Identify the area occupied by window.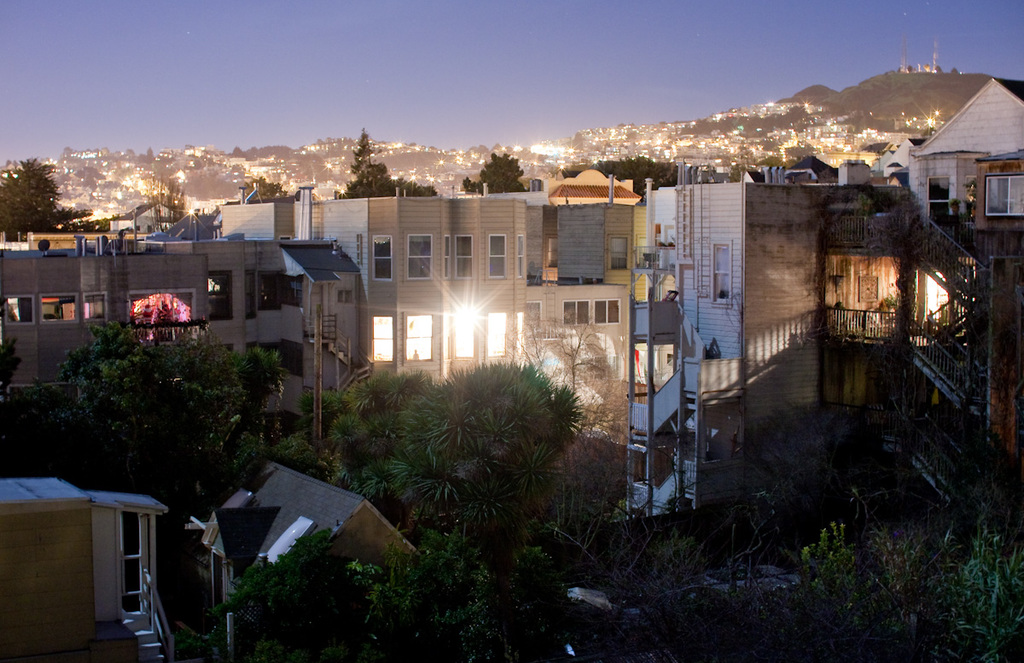
Area: left=449, top=316, right=474, bottom=358.
